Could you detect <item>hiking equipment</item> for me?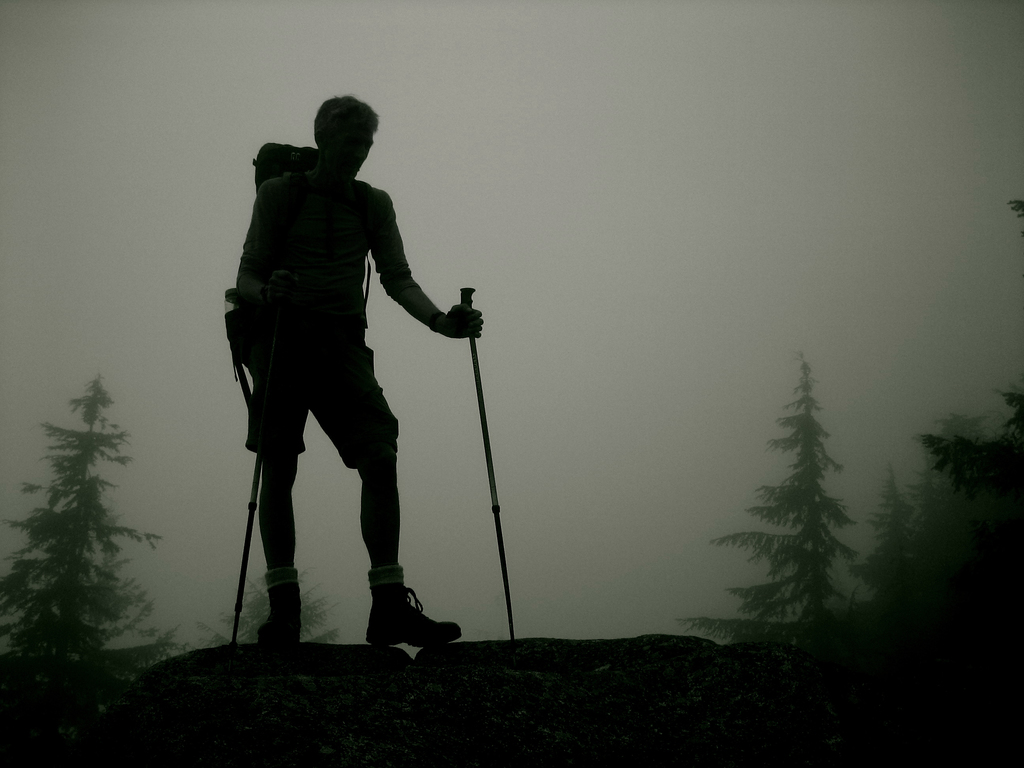
Detection result: <bbox>462, 289, 514, 641</bbox>.
